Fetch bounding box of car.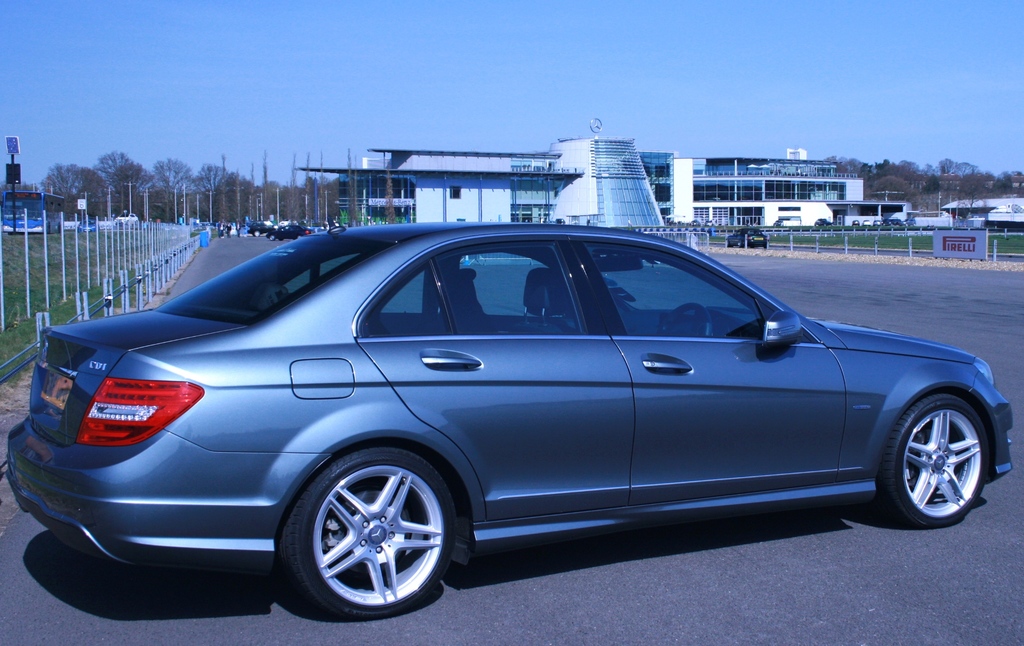
Bbox: 28:222:1001:623.
